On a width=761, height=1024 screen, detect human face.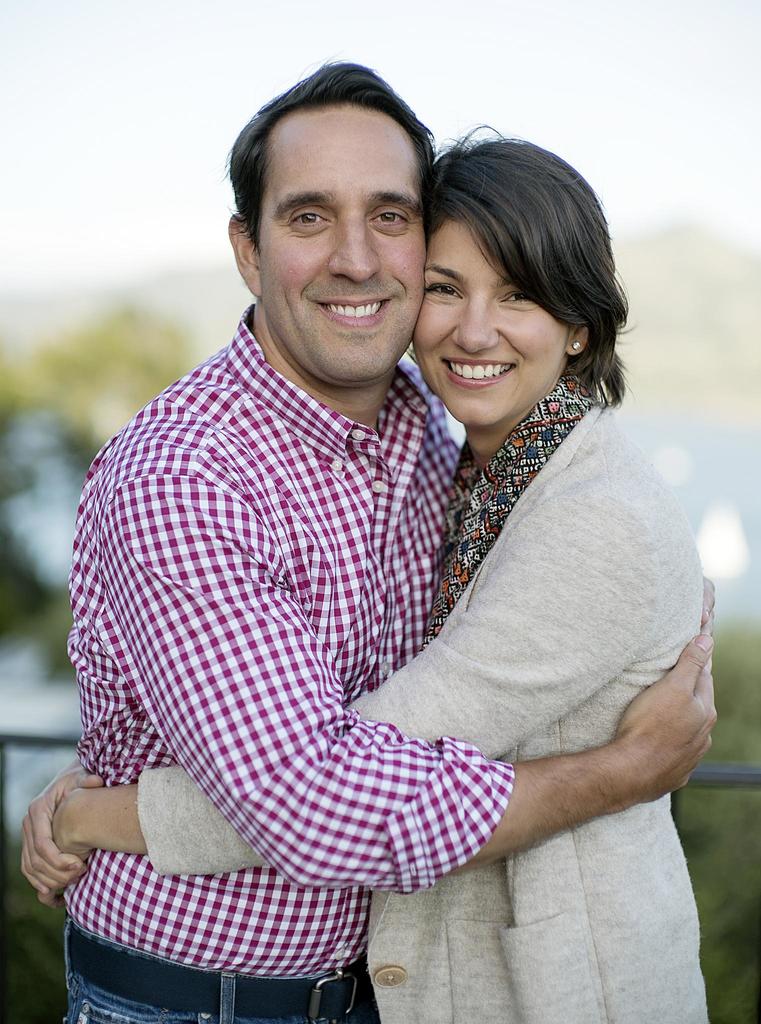
(413, 214, 567, 440).
